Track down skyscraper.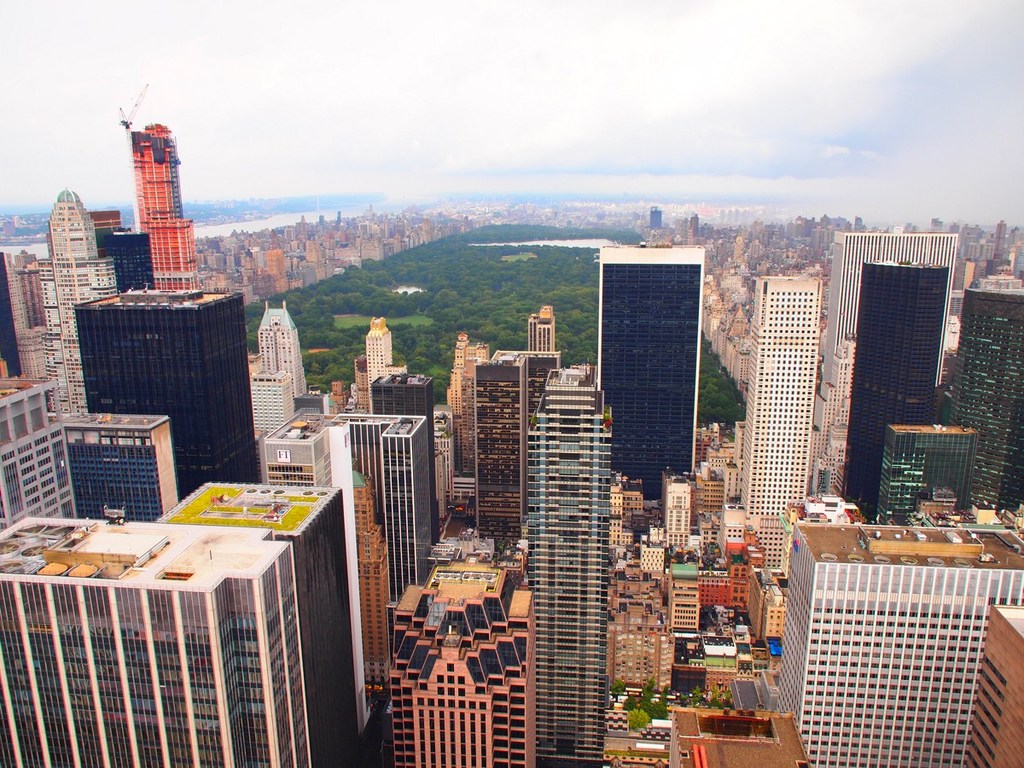
Tracked to [3,509,307,762].
